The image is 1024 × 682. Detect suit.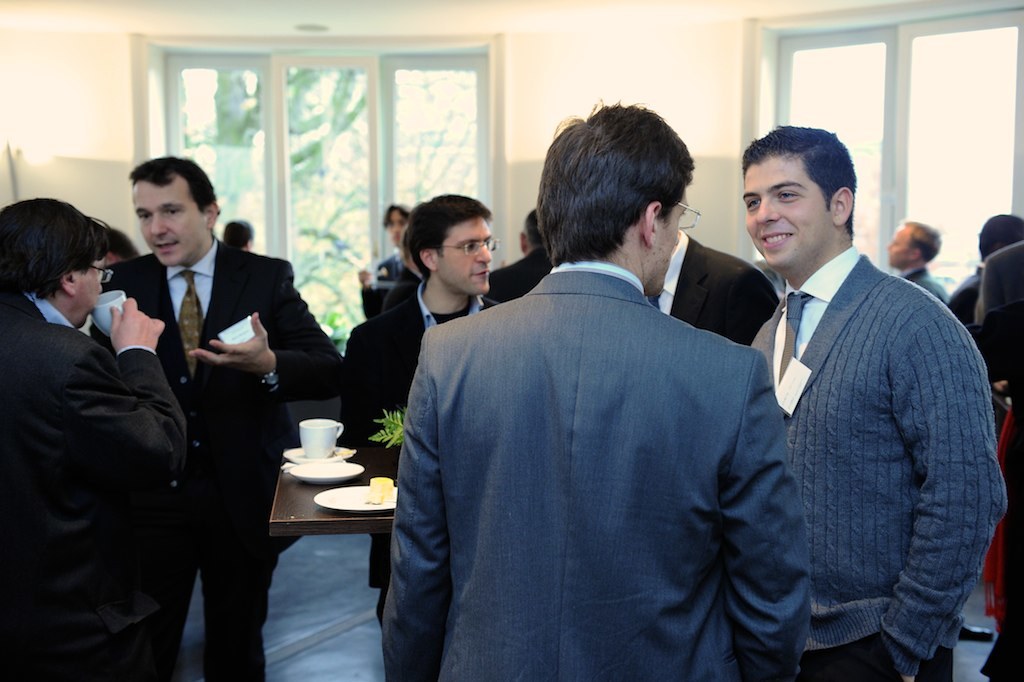
Detection: rect(977, 237, 1023, 681).
